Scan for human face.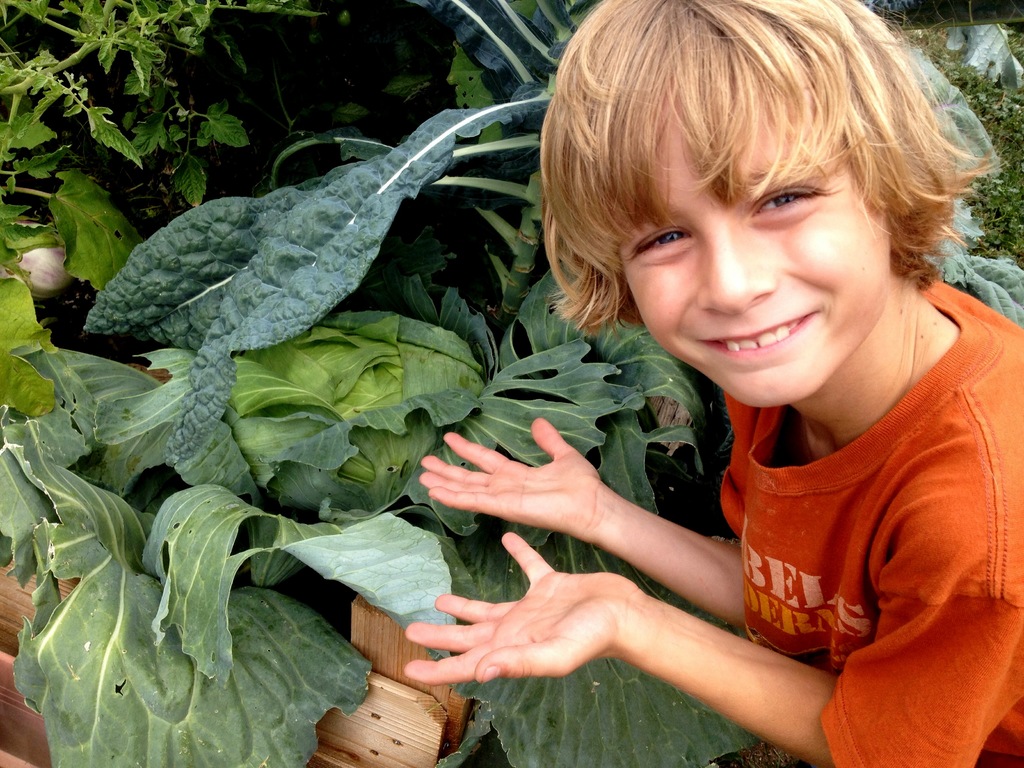
Scan result: pyautogui.locateOnScreen(617, 74, 890, 408).
